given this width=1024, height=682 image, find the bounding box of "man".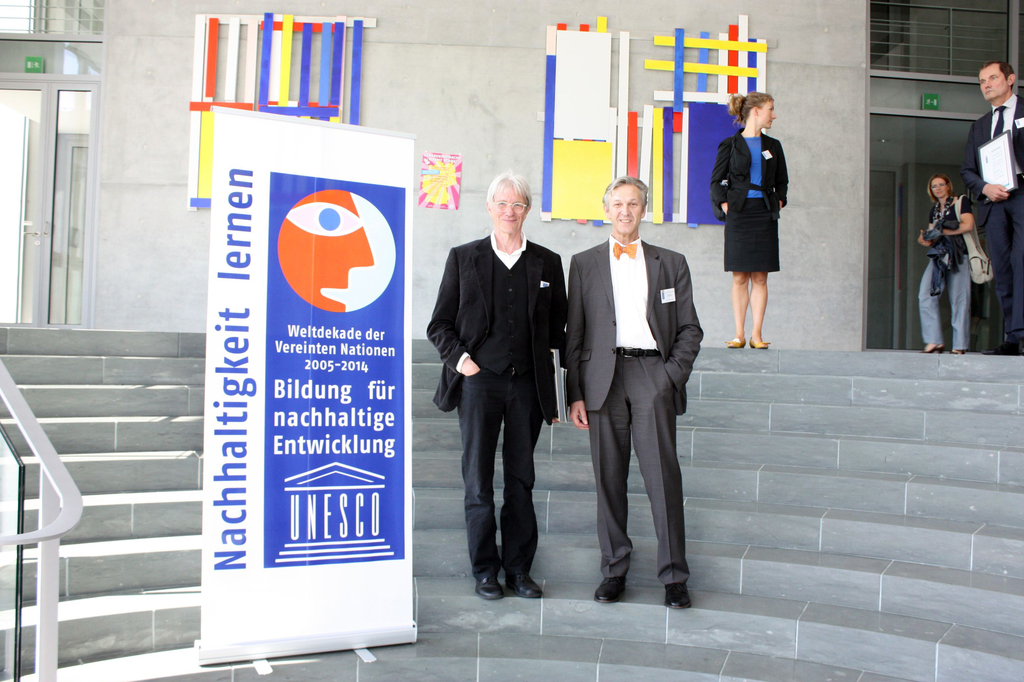
box=[436, 174, 574, 613].
